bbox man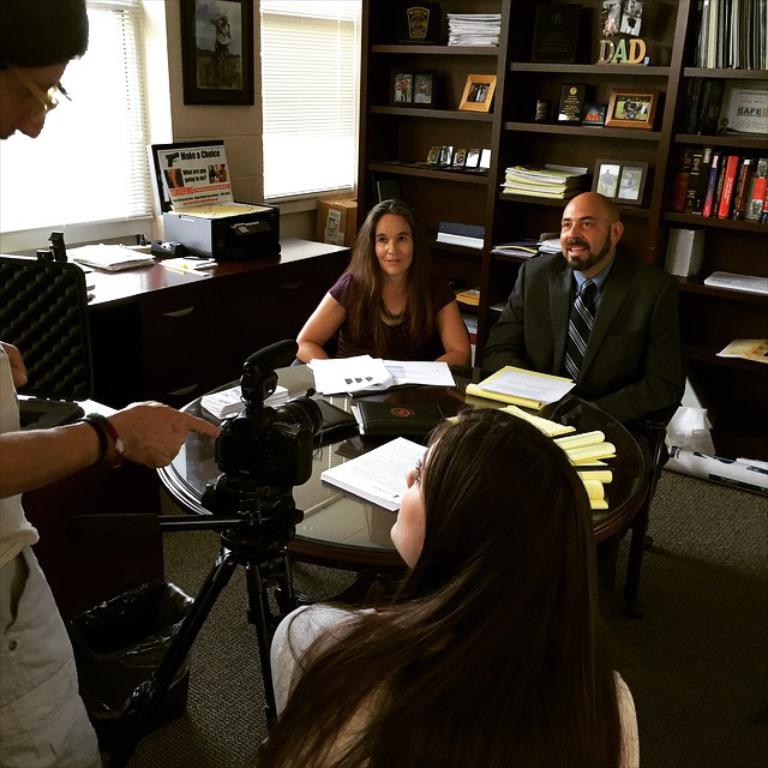
(x1=480, y1=186, x2=707, y2=438)
